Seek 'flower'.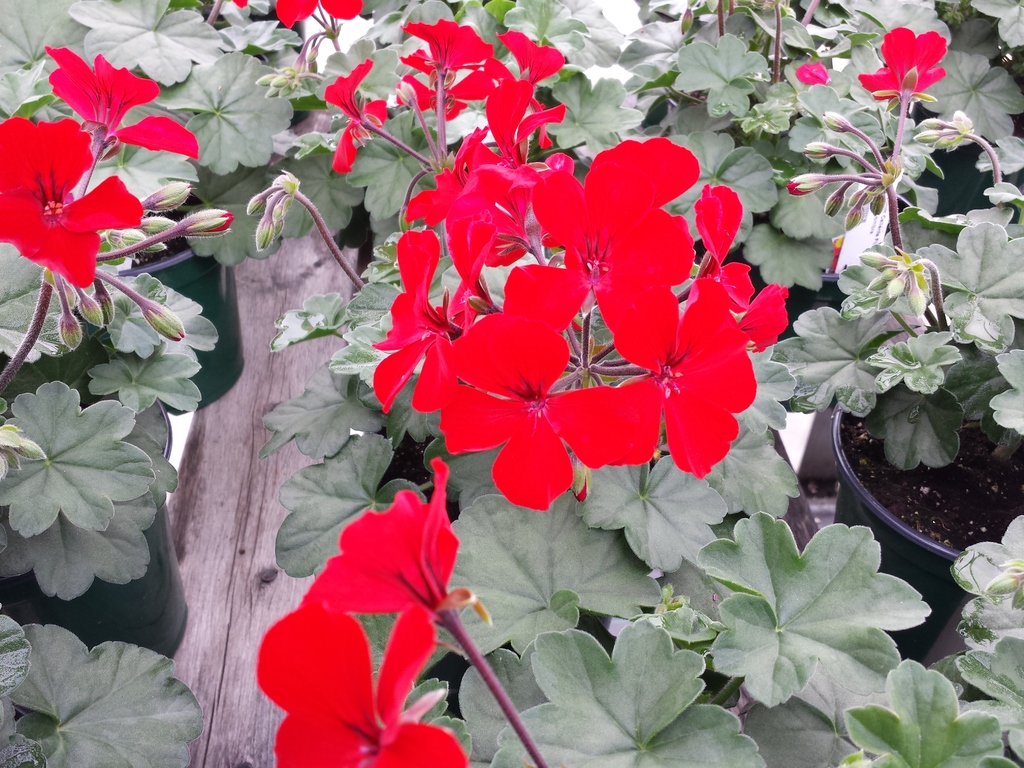
box(276, 0, 362, 28).
